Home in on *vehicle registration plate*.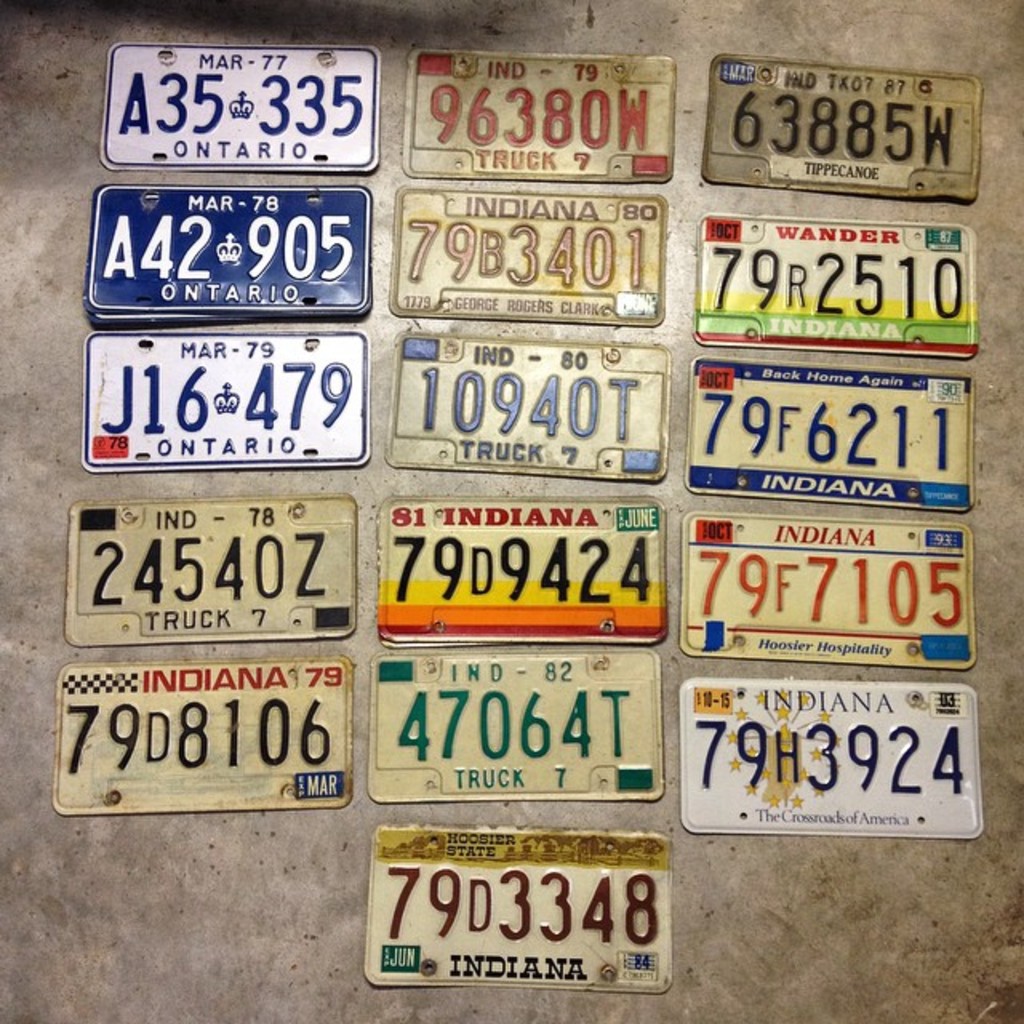
Homed in at bbox(370, 493, 666, 650).
